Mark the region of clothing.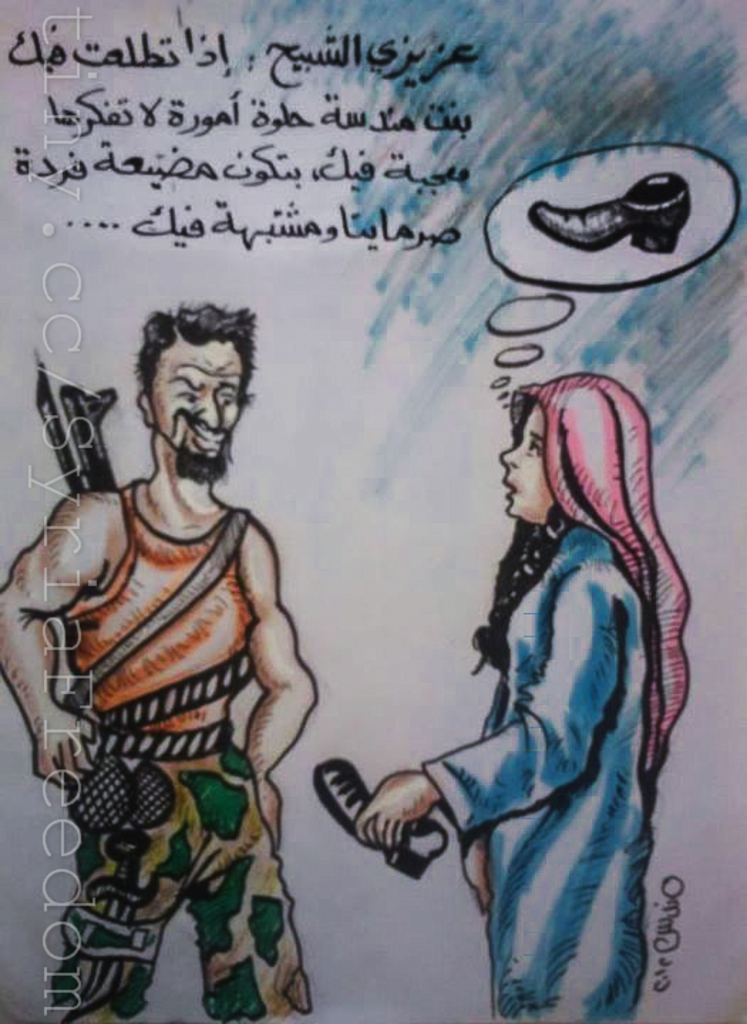
Region: detection(50, 475, 312, 1023).
